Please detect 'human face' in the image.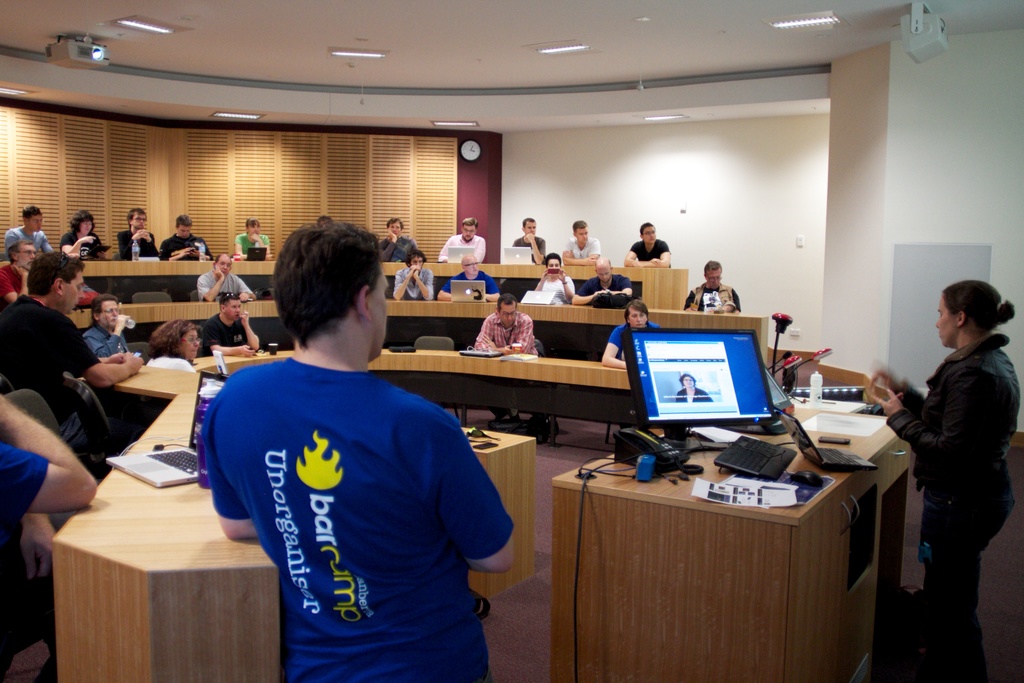
x1=936 y1=294 x2=958 y2=349.
